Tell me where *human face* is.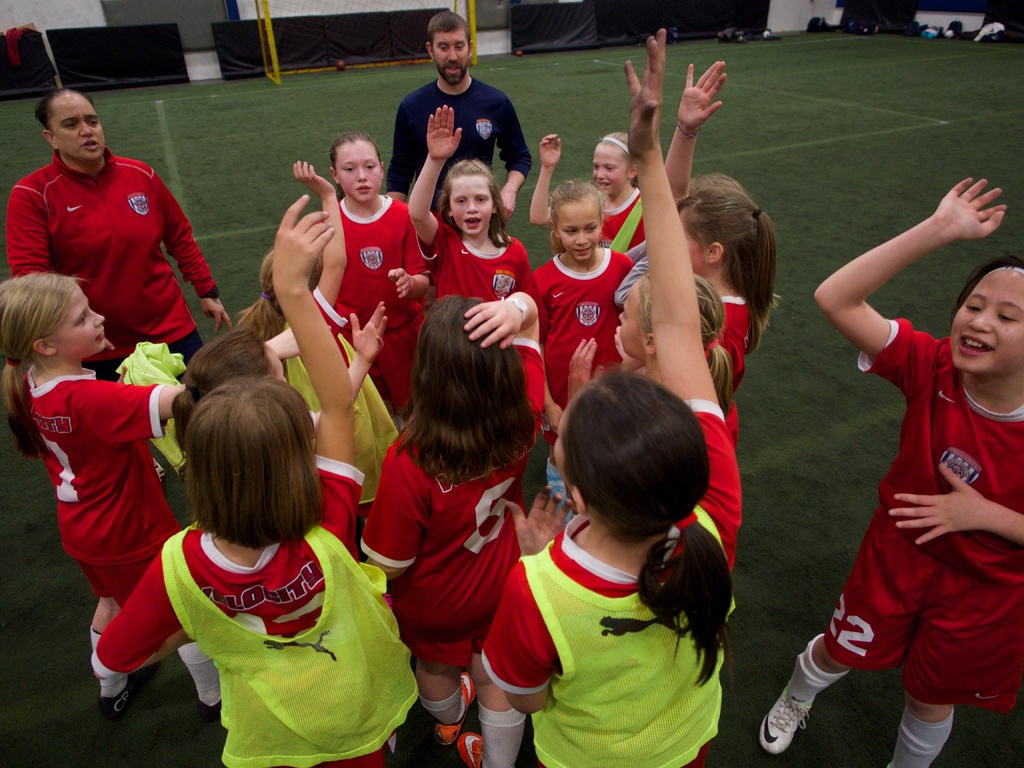
*human face* is at l=56, t=290, r=103, b=358.
